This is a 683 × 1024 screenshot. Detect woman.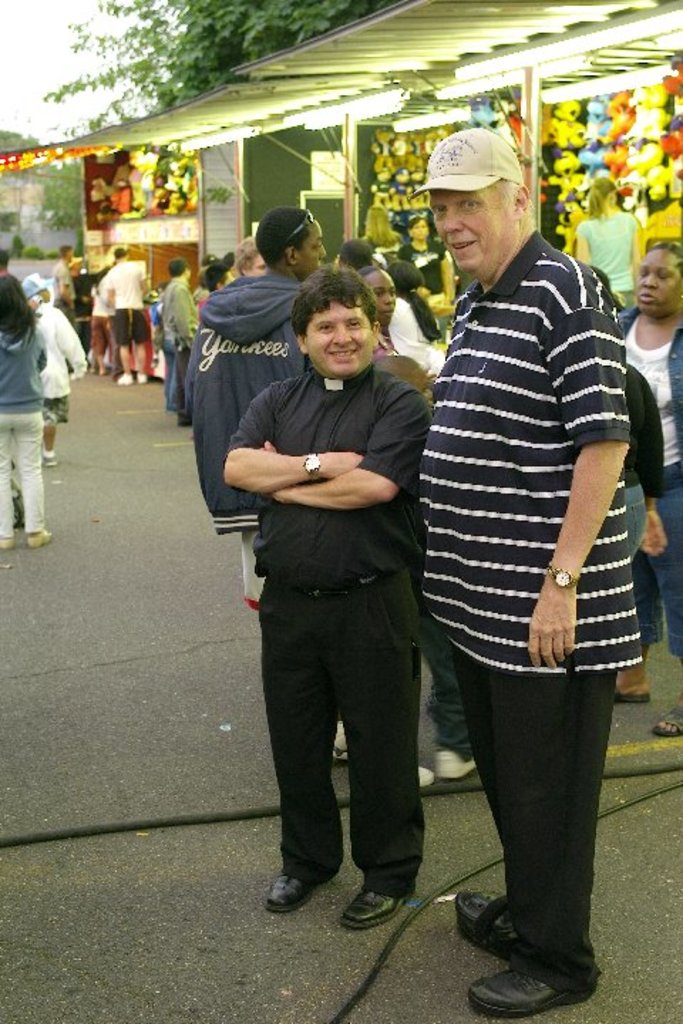
(x1=0, y1=274, x2=50, y2=550).
